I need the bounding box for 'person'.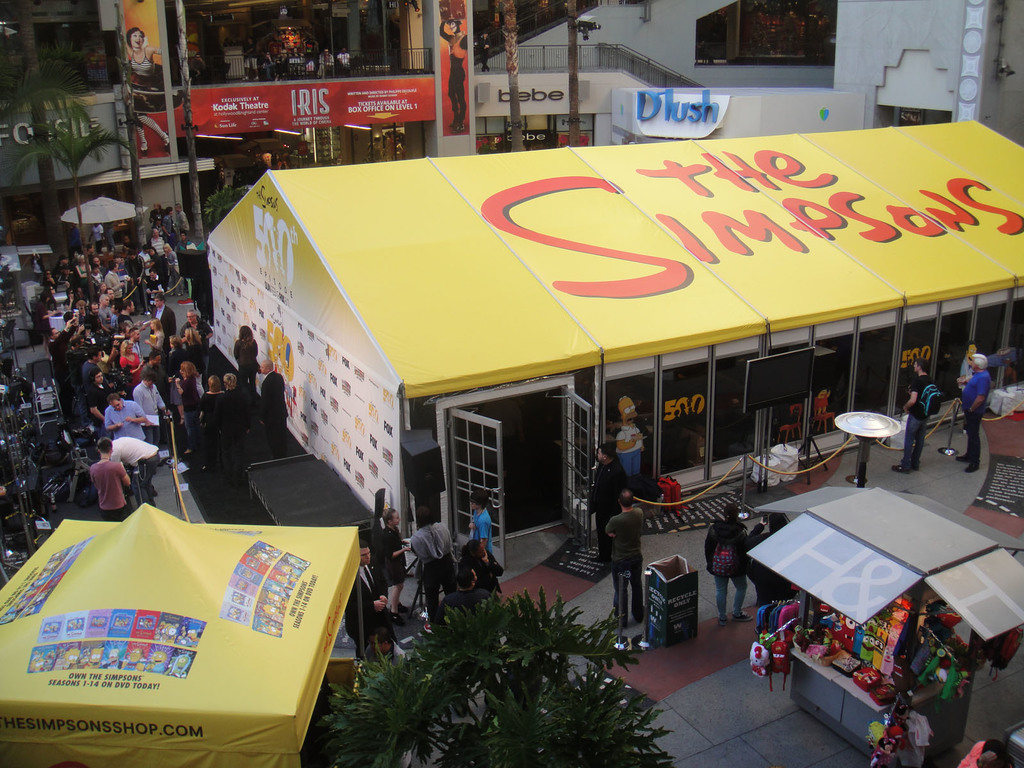
Here it is: x1=215, y1=373, x2=252, y2=474.
